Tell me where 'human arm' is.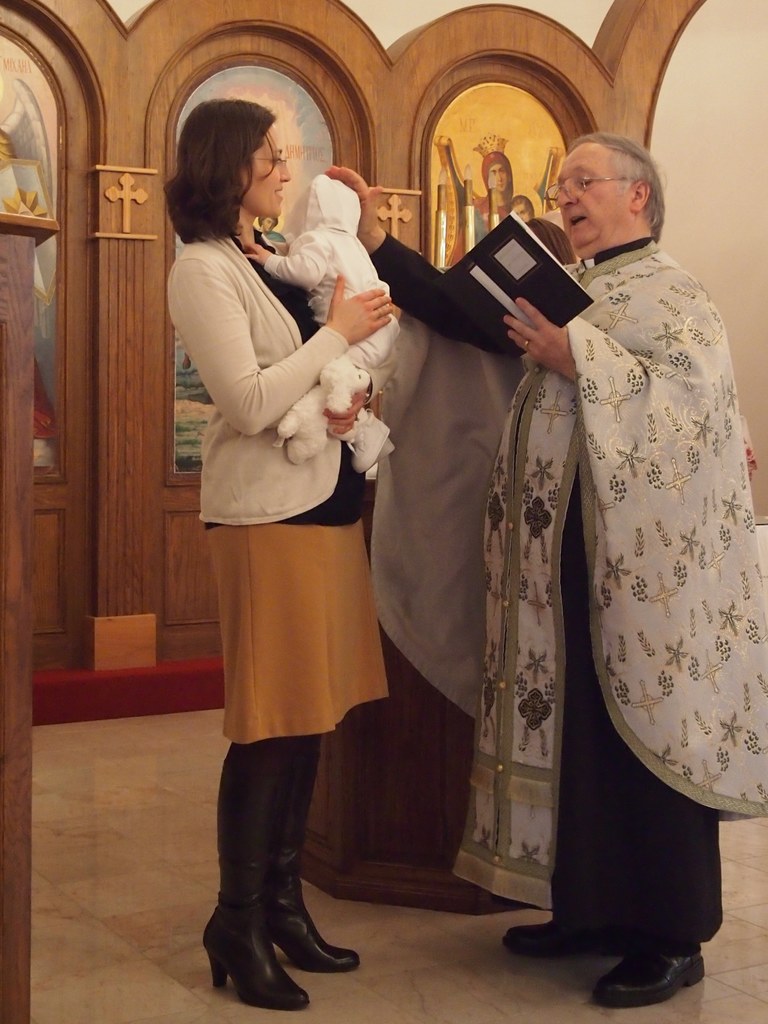
'human arm' is at (182,239,351,456).
